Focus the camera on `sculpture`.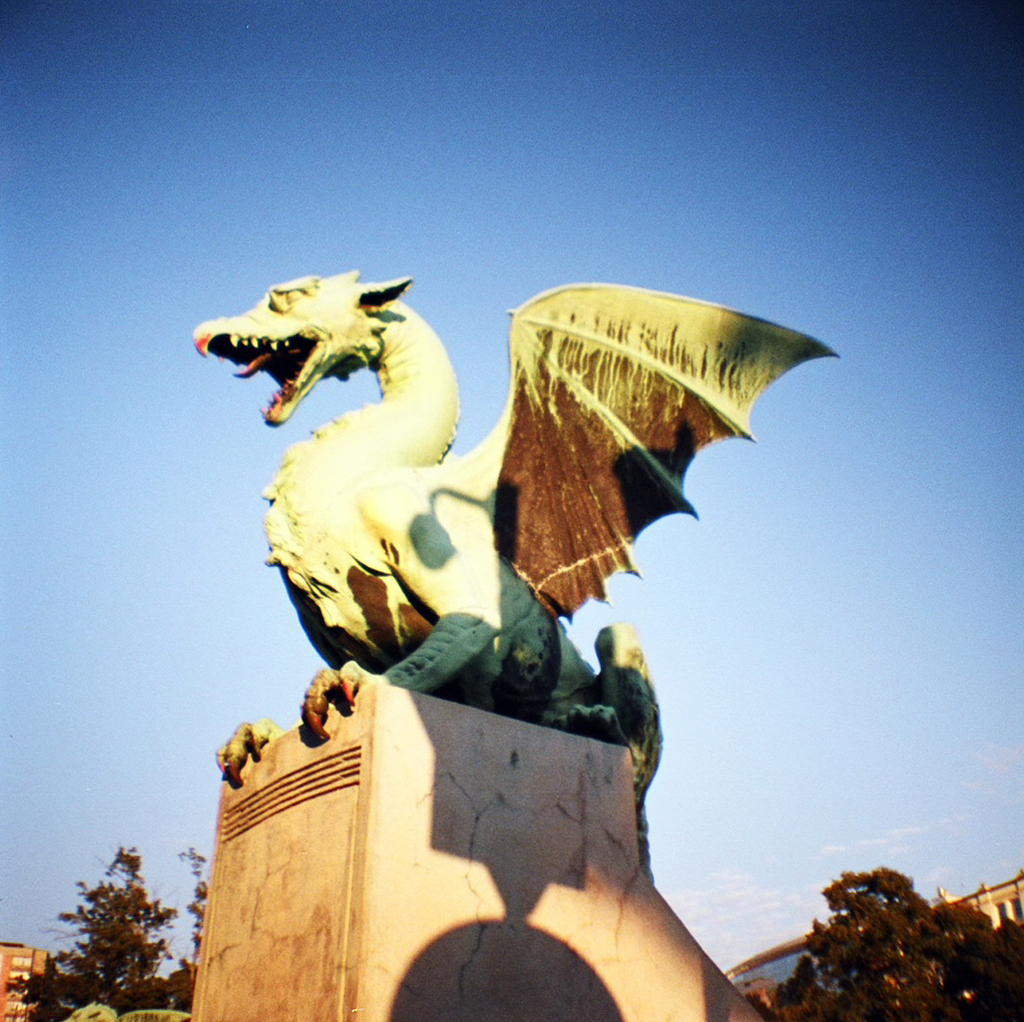
Focus region: Rect(233, 244, 751, 848).
